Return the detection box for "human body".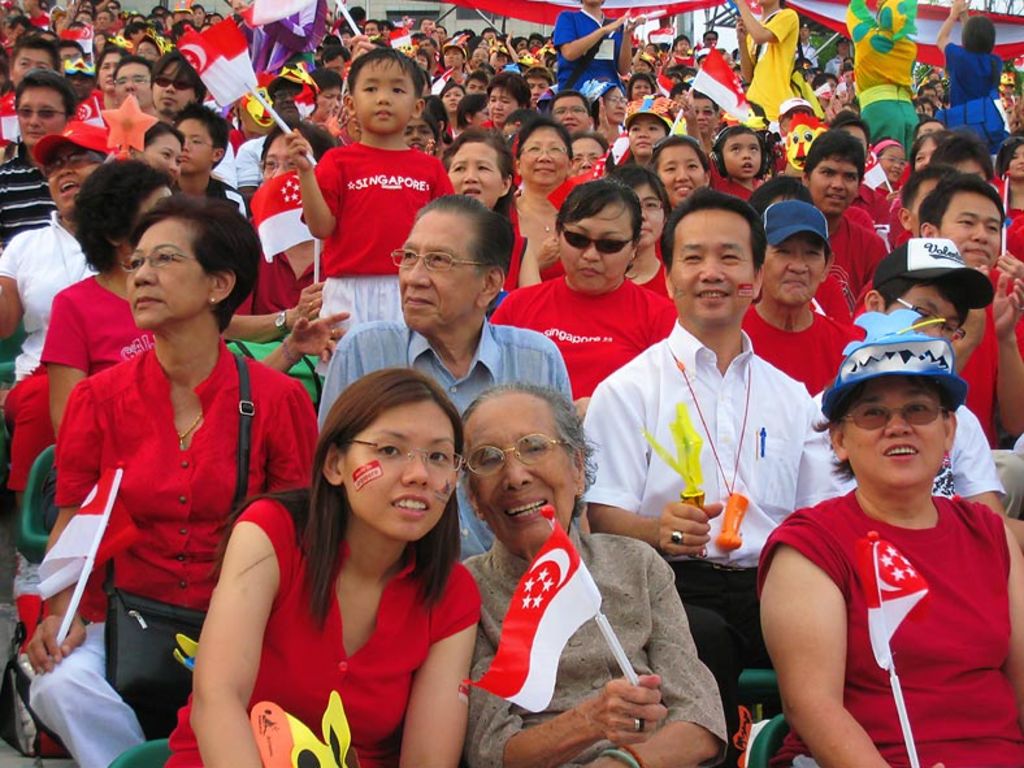
crop(493, 179, 674, 420).
